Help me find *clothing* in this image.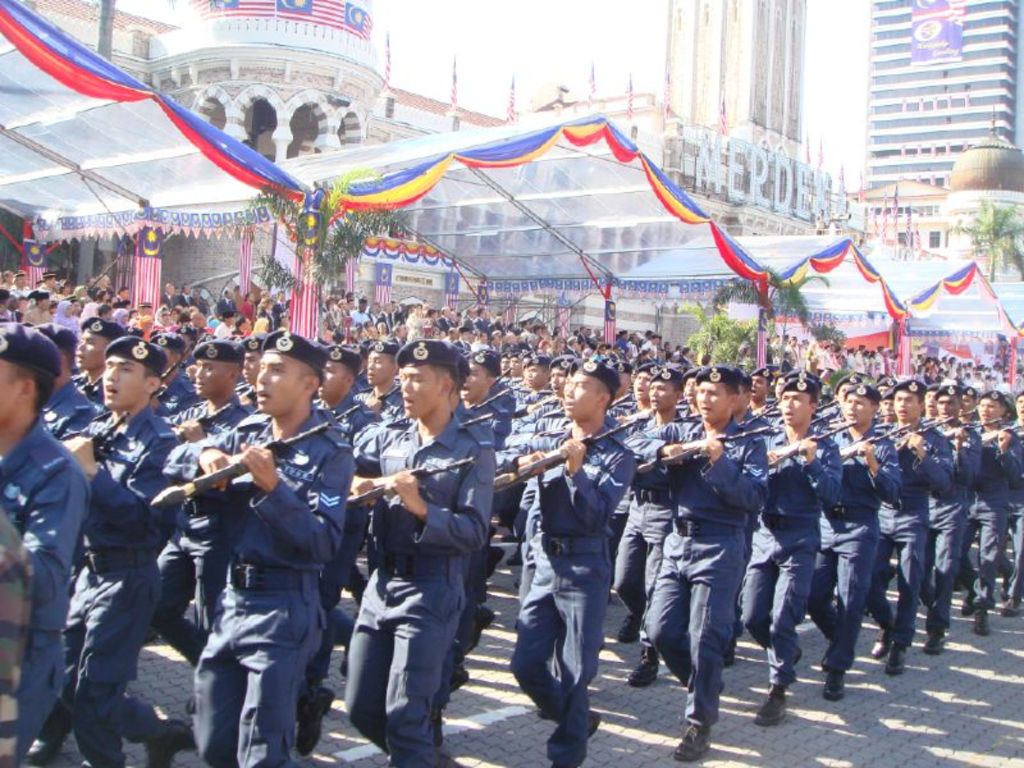
Found it: Rect(879, 422, 948, 637).
